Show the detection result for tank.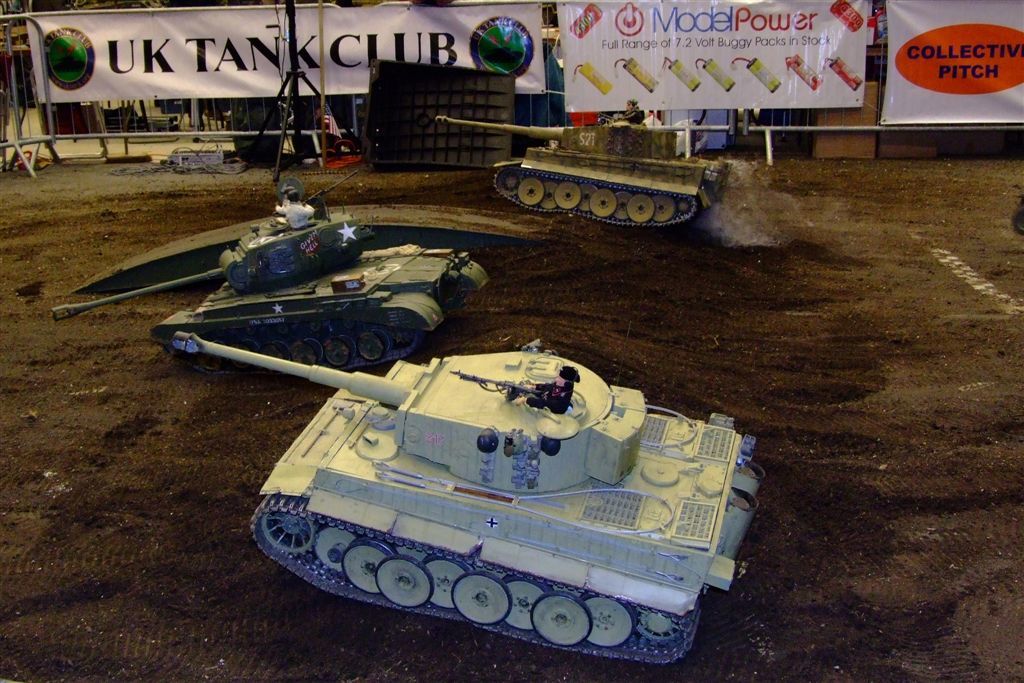
{"left": 49, "top": 167, "right": 484, "bottom": 375}.
